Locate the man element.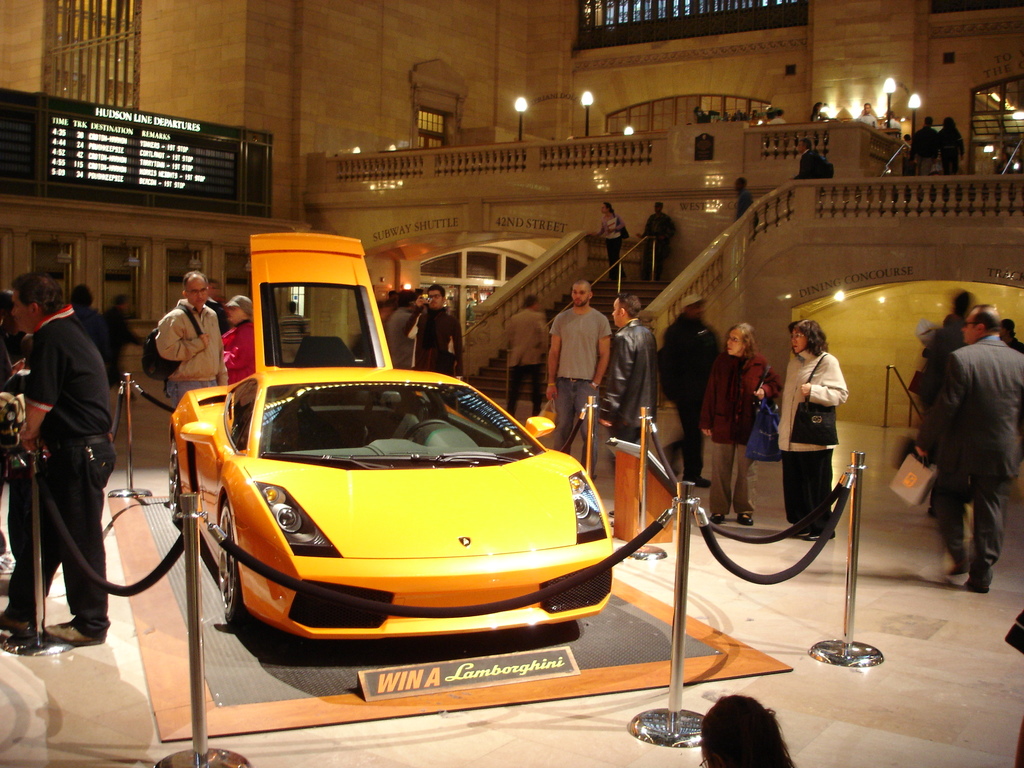
Element bbox: crop(0, 269, 118, 646).
